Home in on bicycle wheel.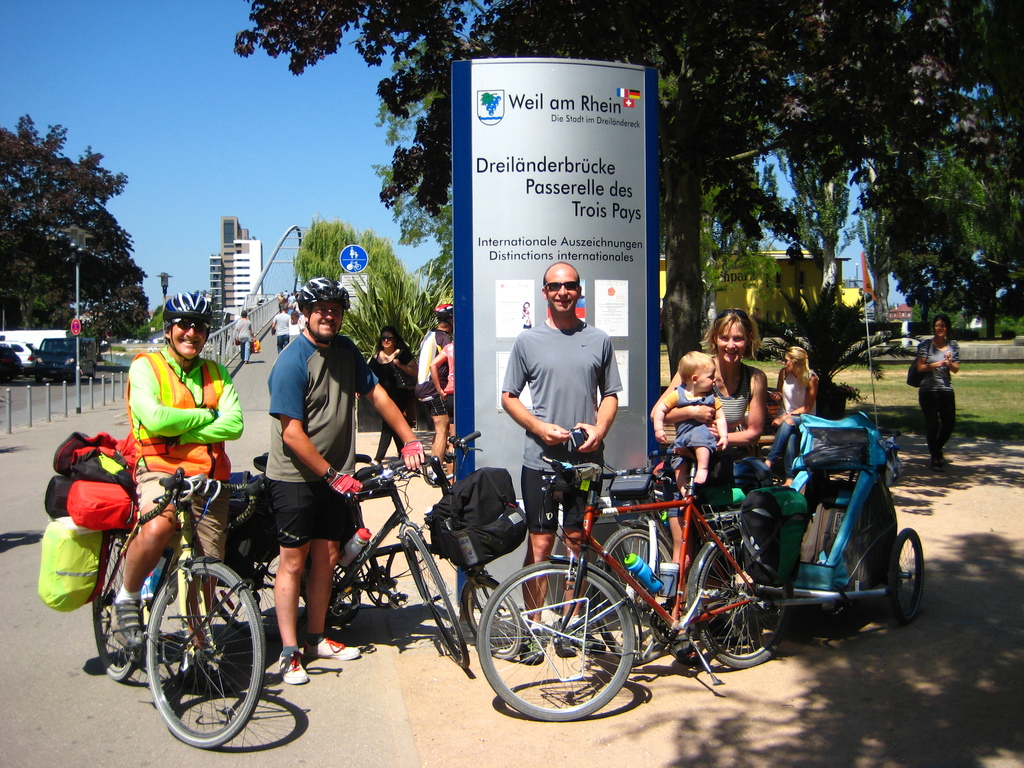
Homed in at box(402, 525, 472, 668).
